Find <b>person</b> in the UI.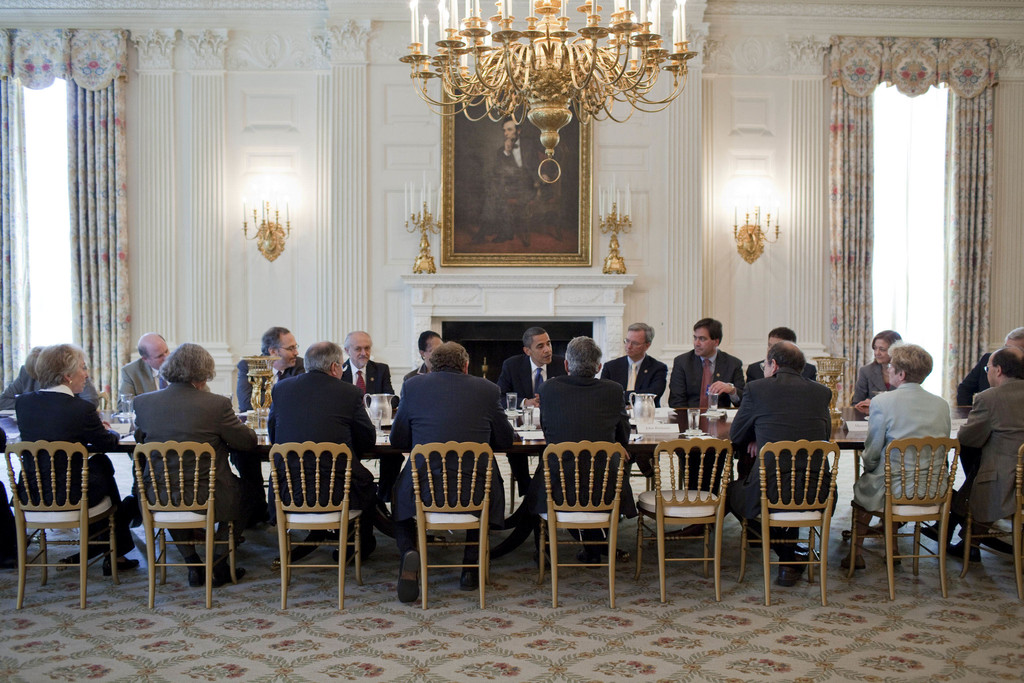
UI element at (left=953, top=330, right=1023, bottom=414).
